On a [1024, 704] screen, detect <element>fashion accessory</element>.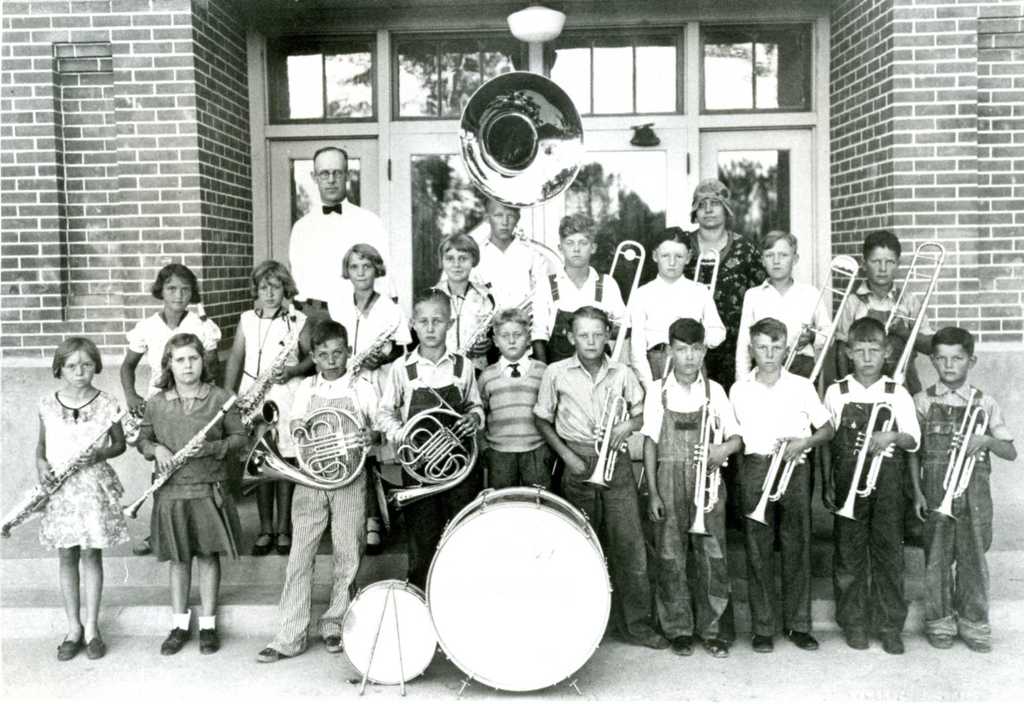
[x1=870, y1=632, x2=908, y2=659].
